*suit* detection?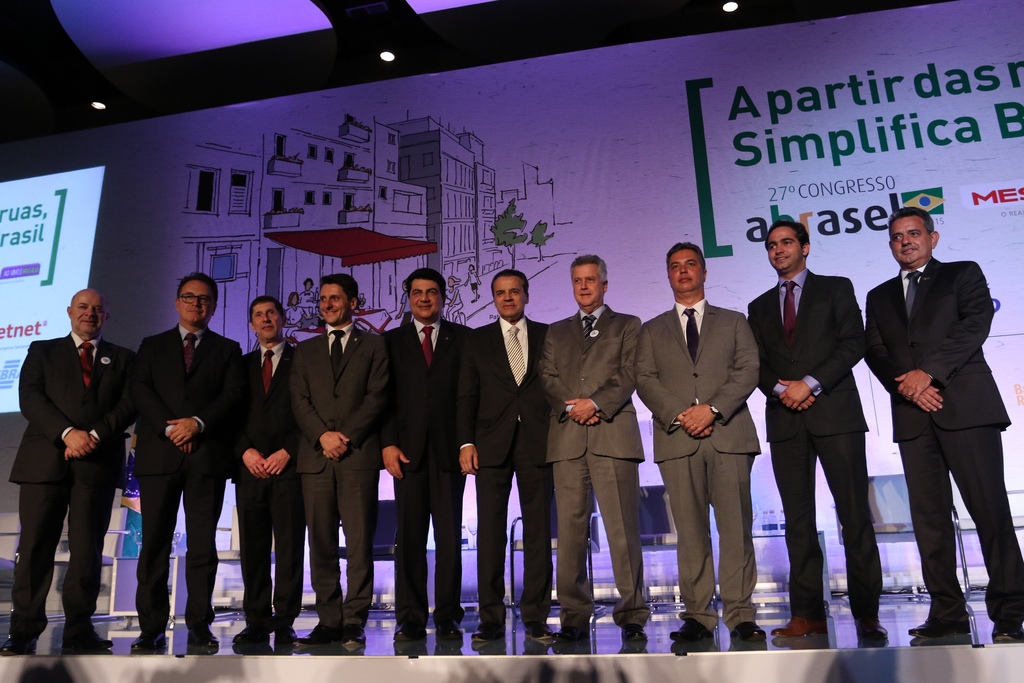
<region>867, 261, 1023, 620</region>
